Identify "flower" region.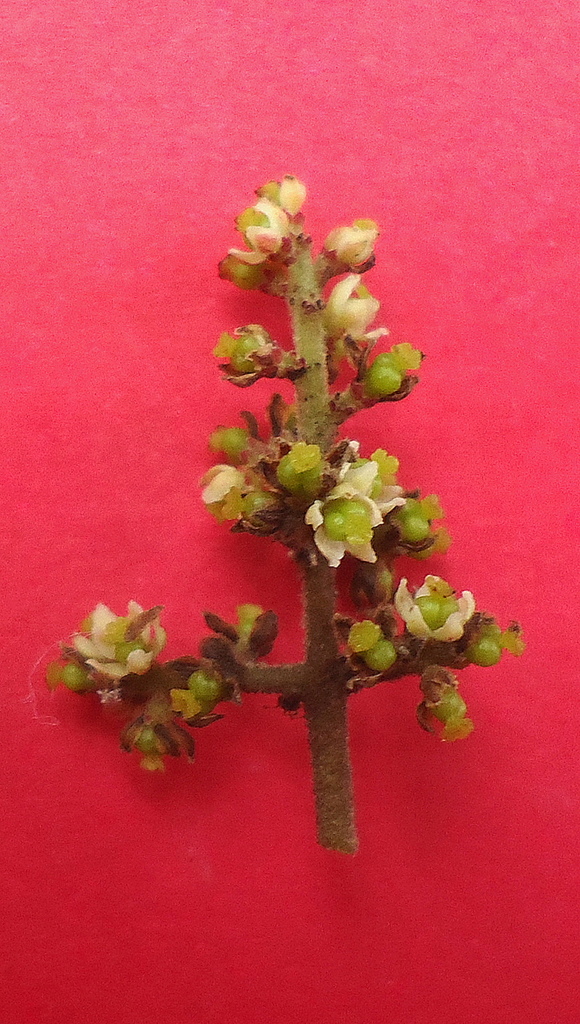
Region: [76, 607, 167, 681].
